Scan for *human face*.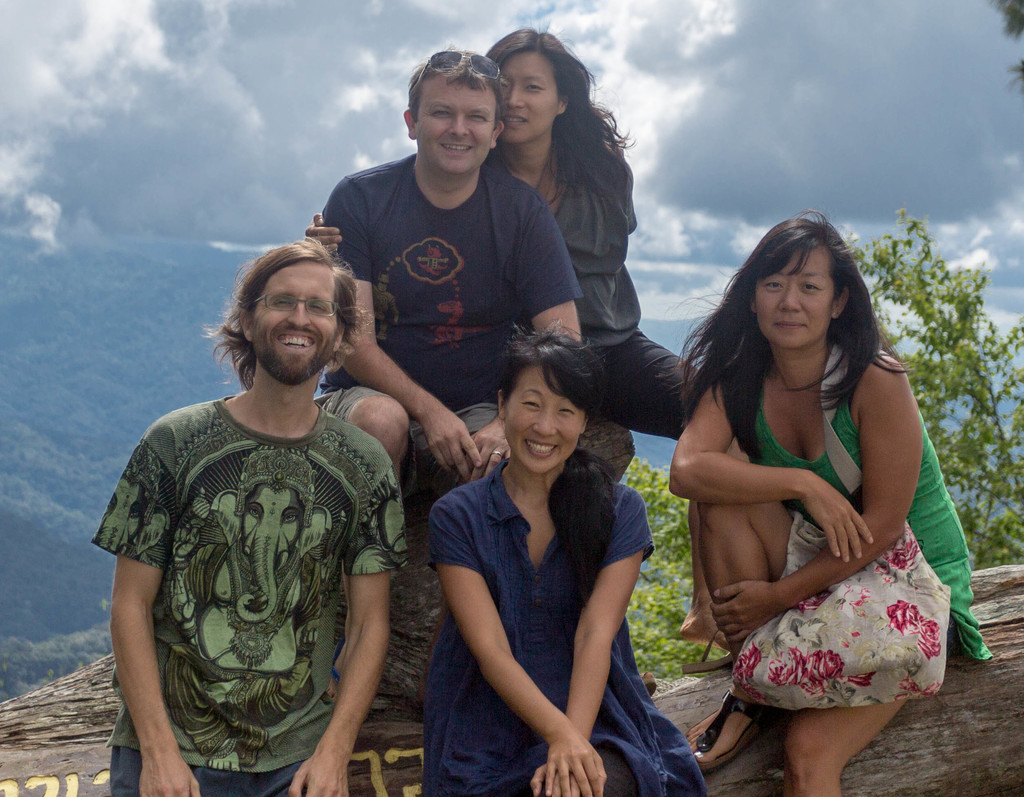
Scan result: [x1=755, y1=246, x2=835, y2=343].
